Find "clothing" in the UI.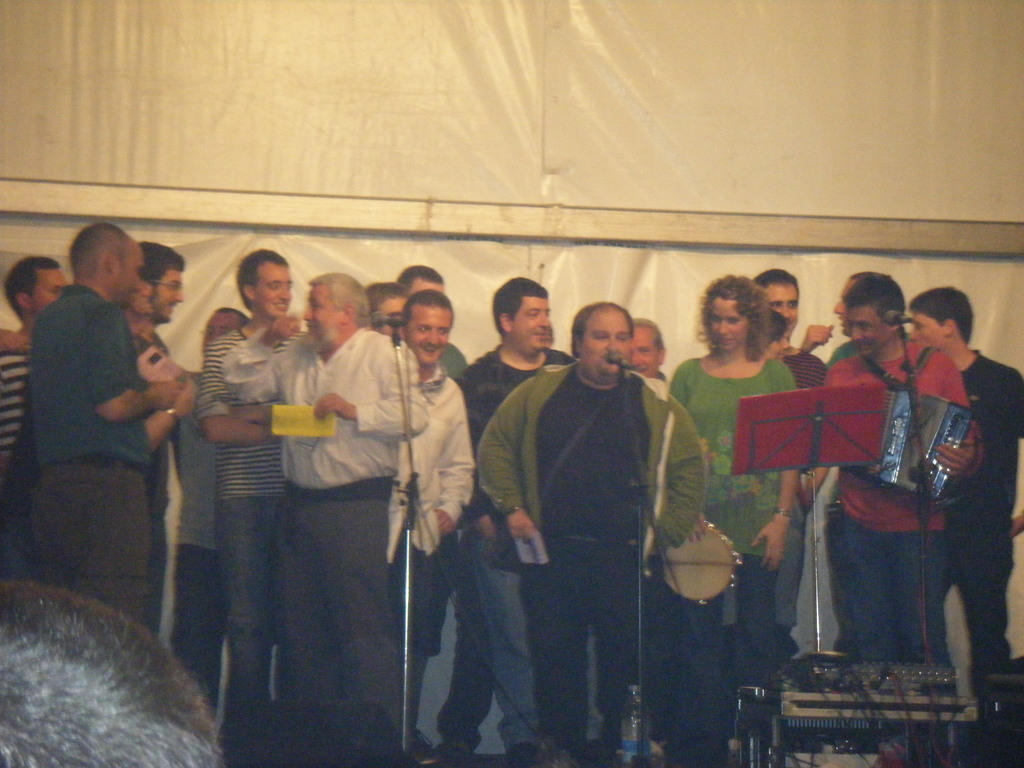
UI element at bbox=[0, 338, 30, 570].
